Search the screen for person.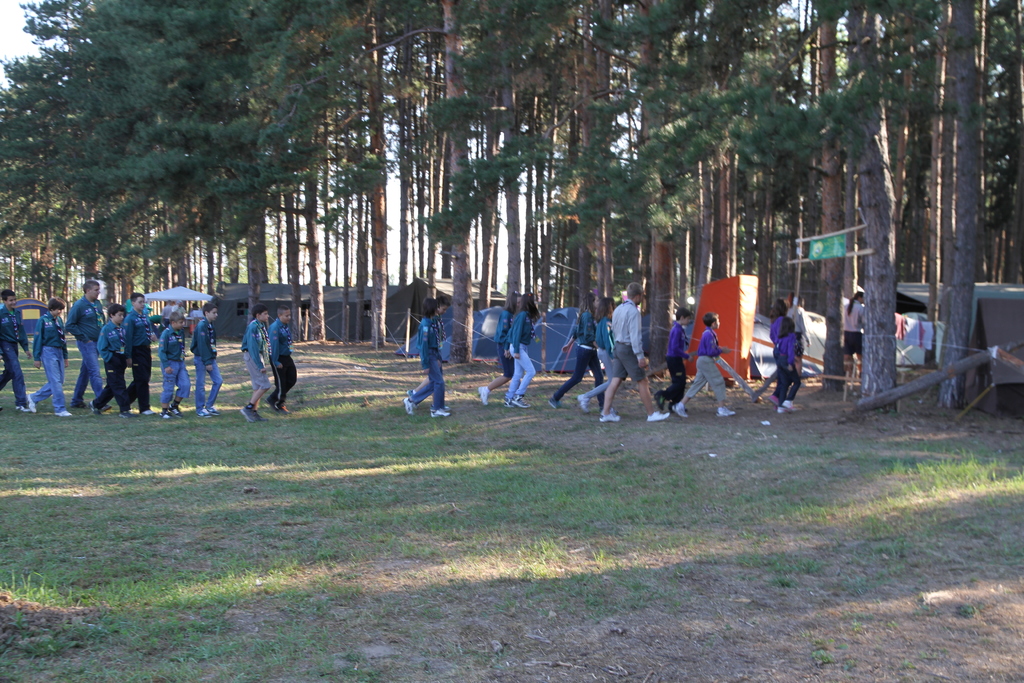
Found at select_region(768, 297, 785, 405).
